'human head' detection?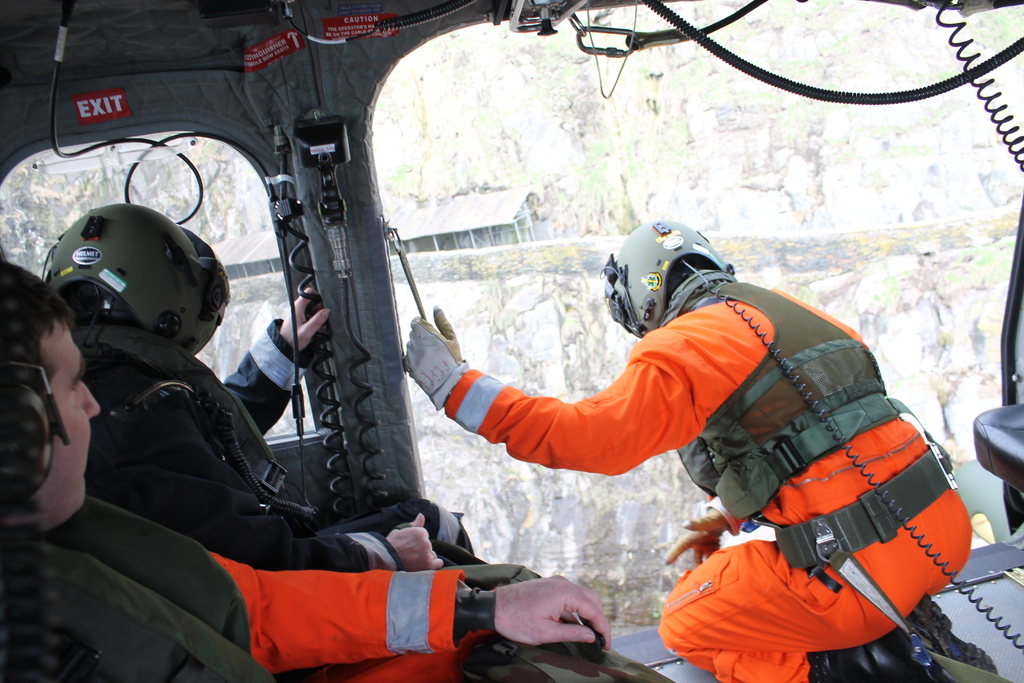
x1=36, y1=204, x2=209, y2=358
